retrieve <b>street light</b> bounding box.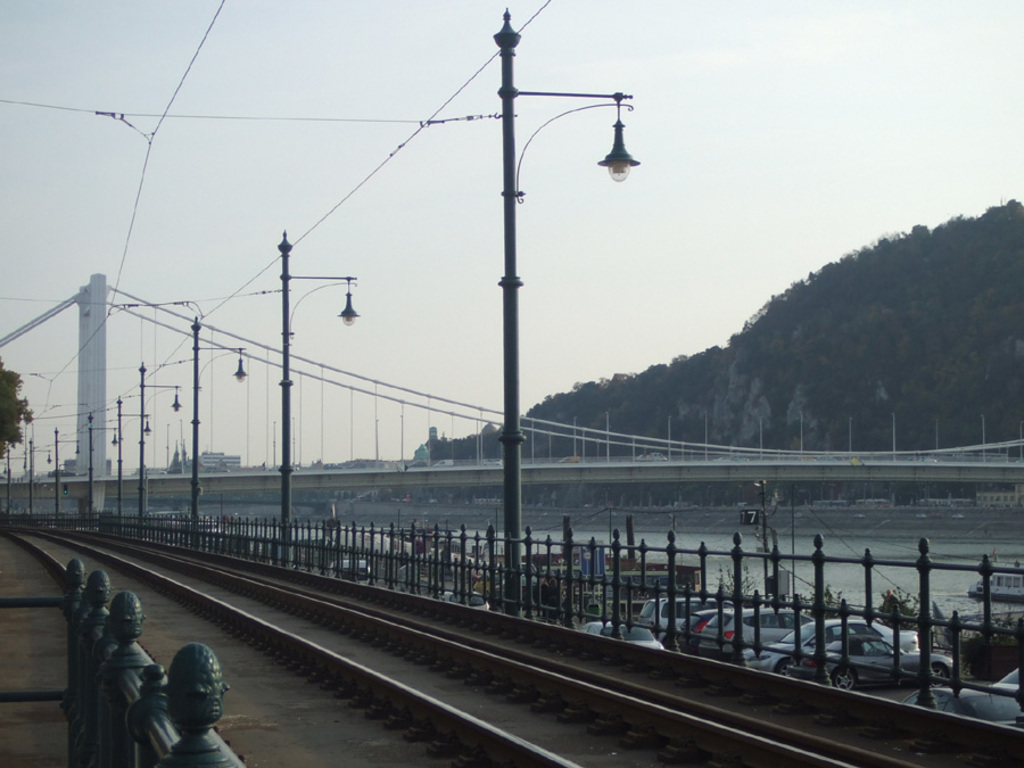
Bounding box: region(86, 410, 125, 522).
